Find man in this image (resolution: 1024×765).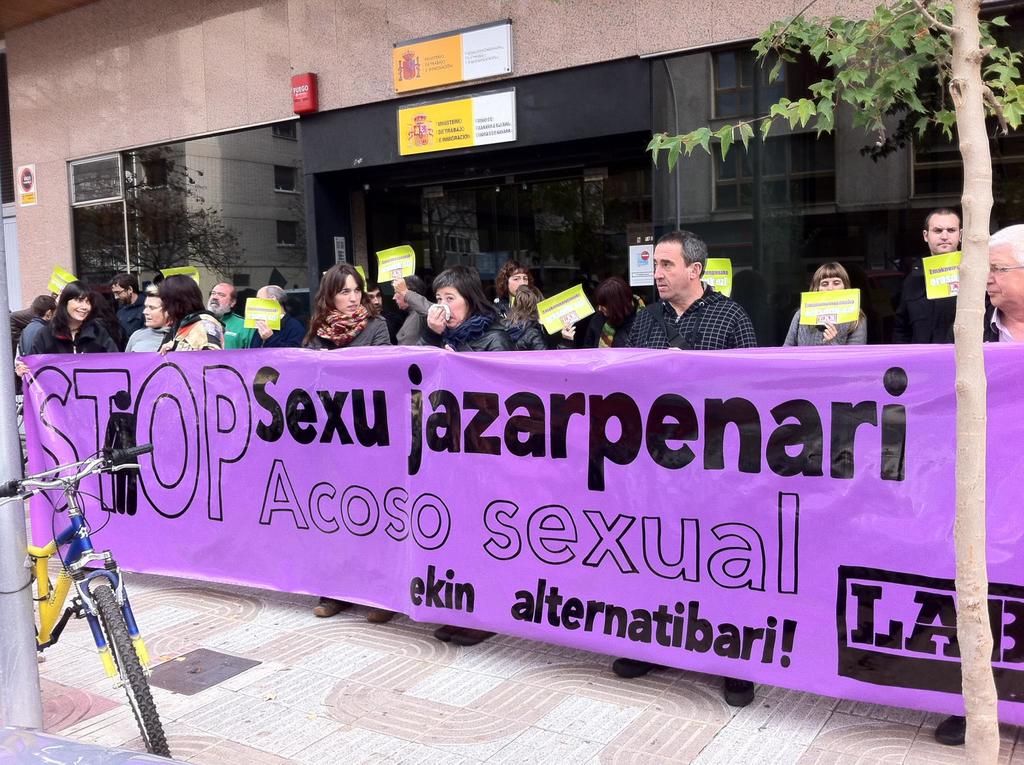
<box>204,282,251,354</box>.
